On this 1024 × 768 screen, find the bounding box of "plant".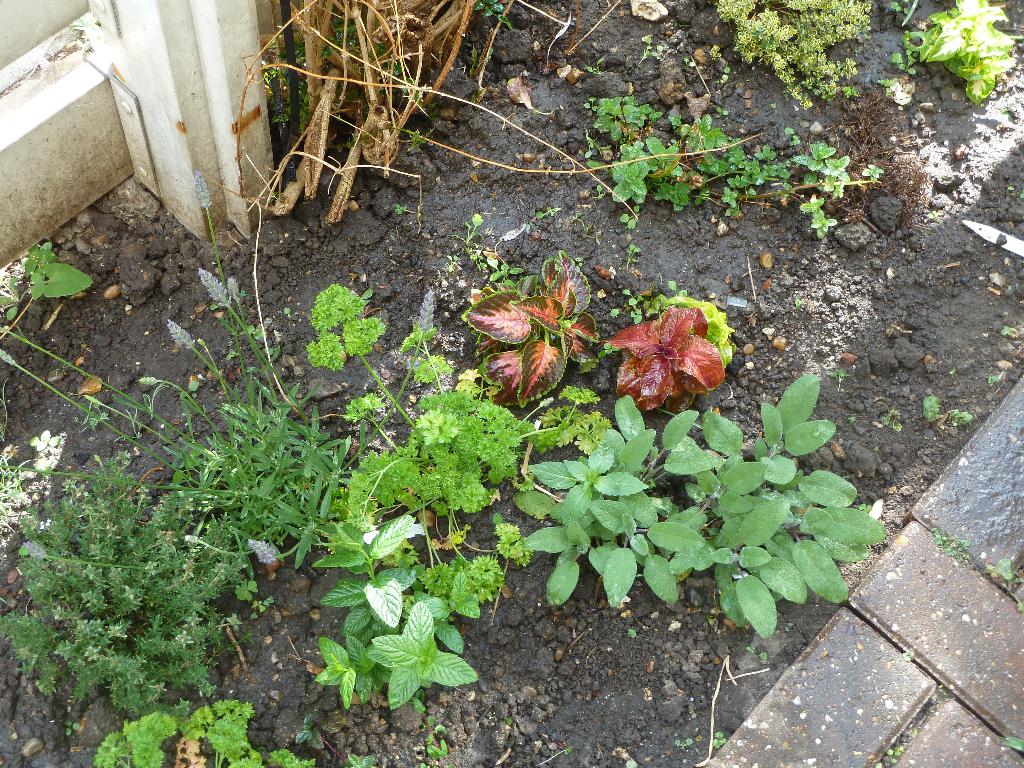
Bounding box: [710,0,879,103].
